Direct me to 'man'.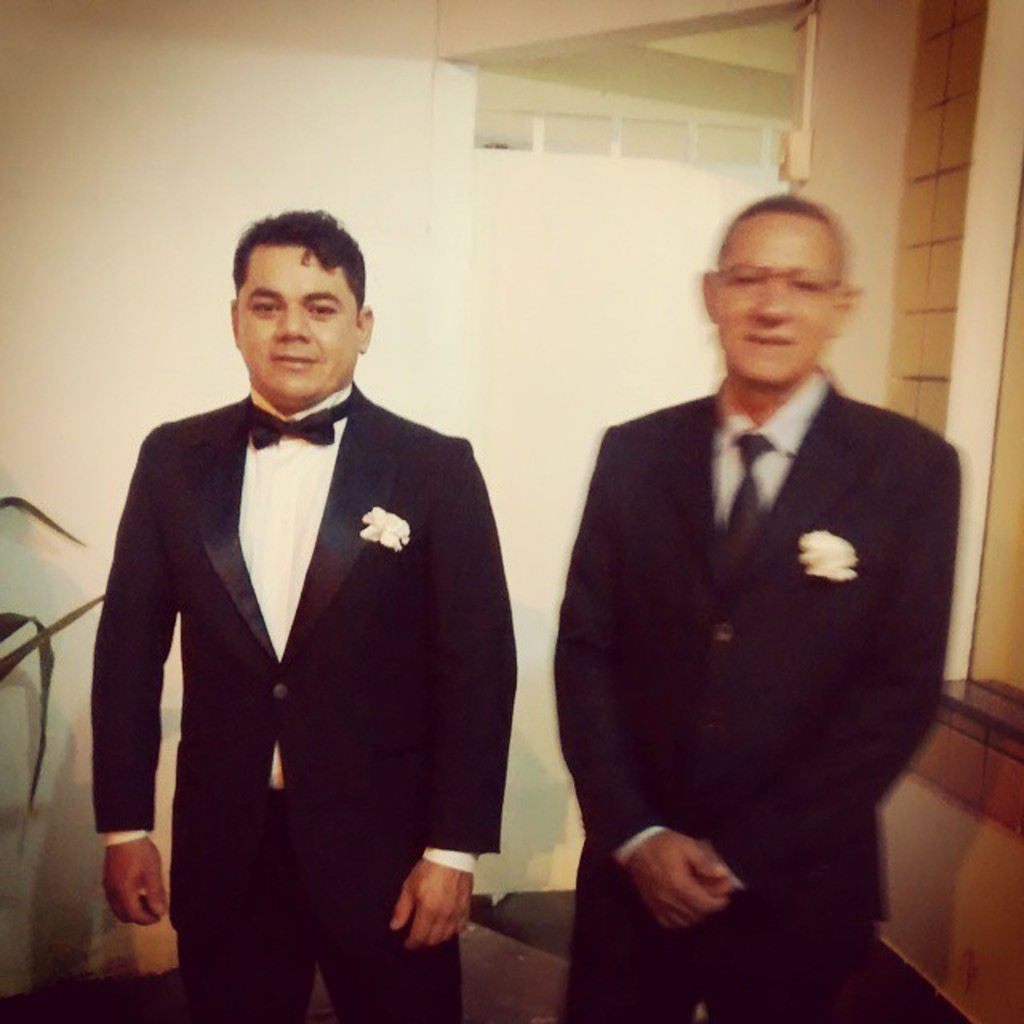
Direction: box=[94, 206, 494, 1022].
